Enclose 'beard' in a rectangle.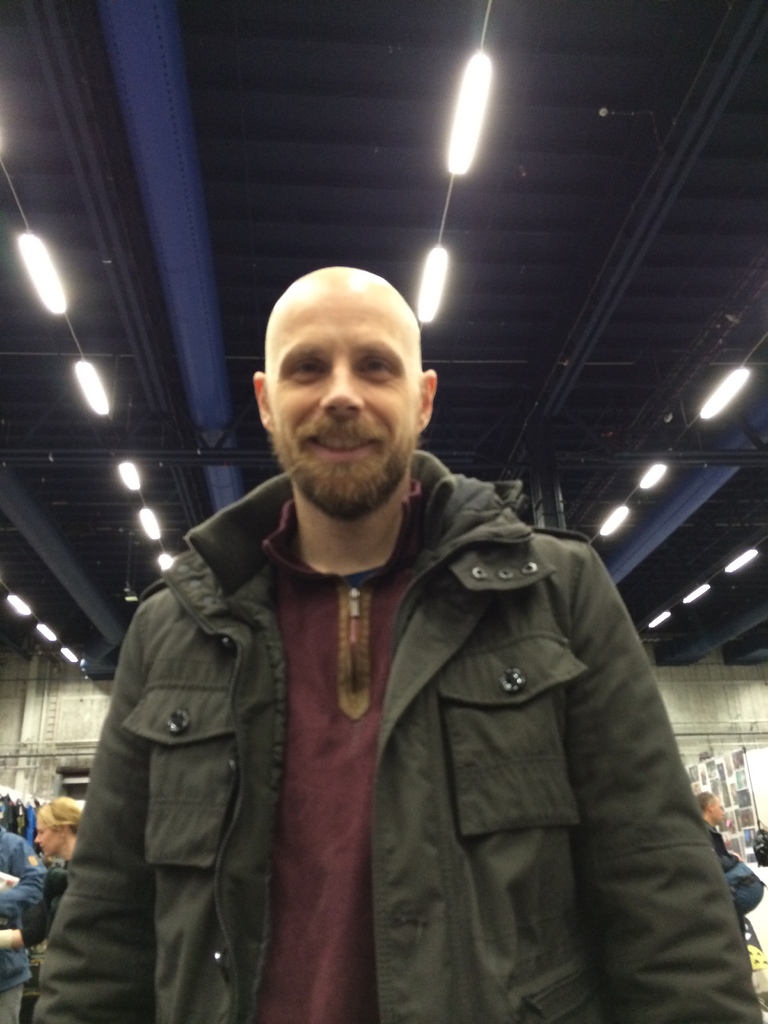
268, 419, 418, 524.
